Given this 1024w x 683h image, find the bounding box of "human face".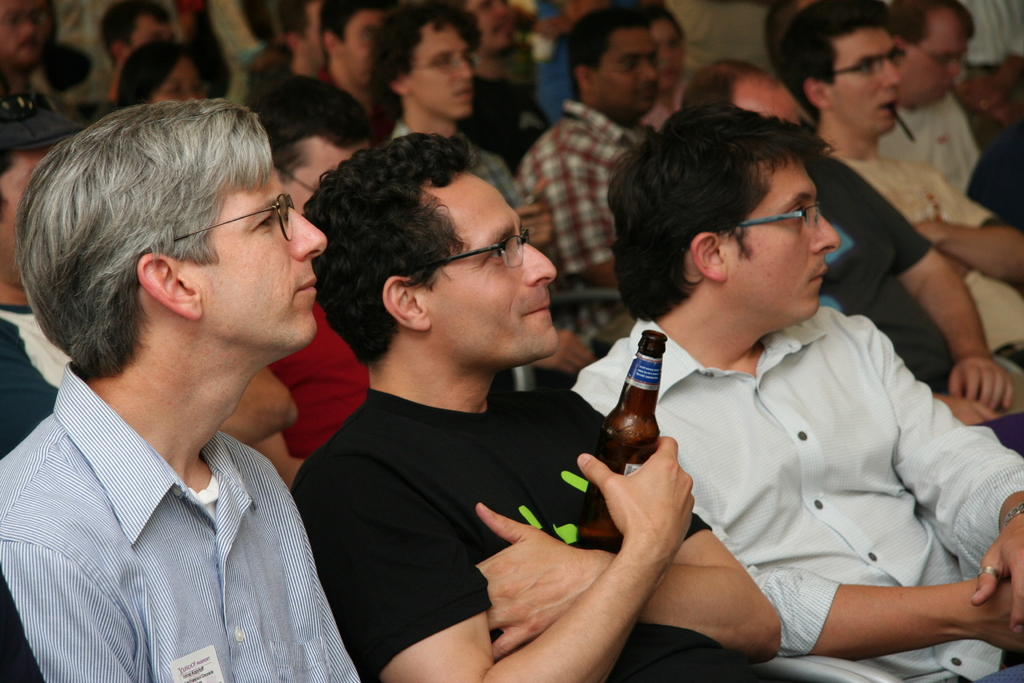
left=406, top=24, right=475, bottom=117.
